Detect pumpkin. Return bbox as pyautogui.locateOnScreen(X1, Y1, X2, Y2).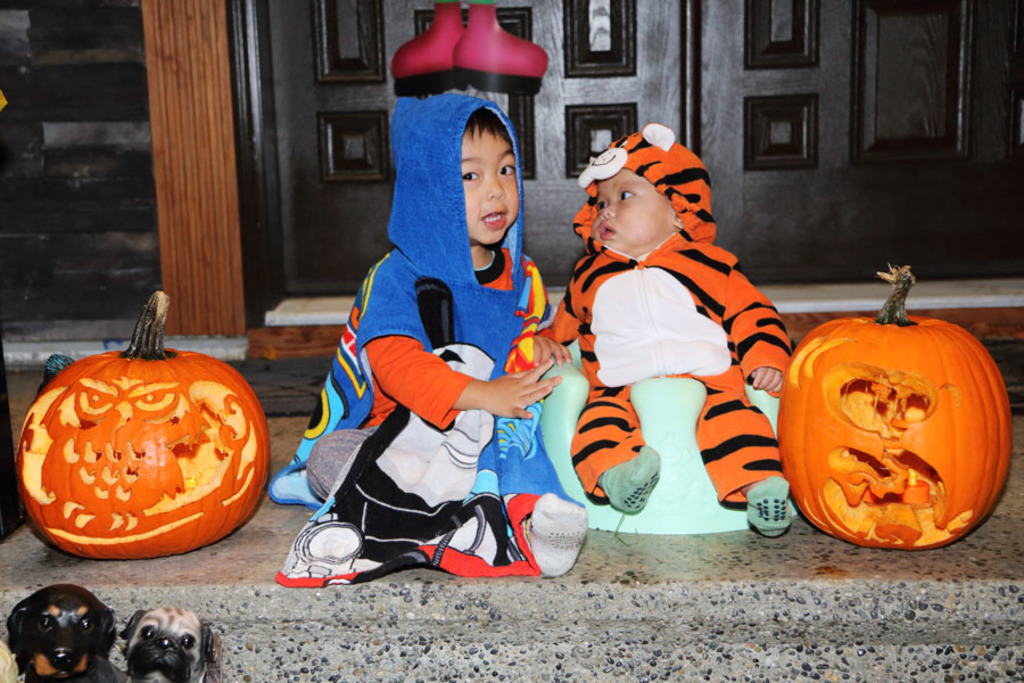
pyautogui.locateOnScreen(771, 256, 1008, 557).
